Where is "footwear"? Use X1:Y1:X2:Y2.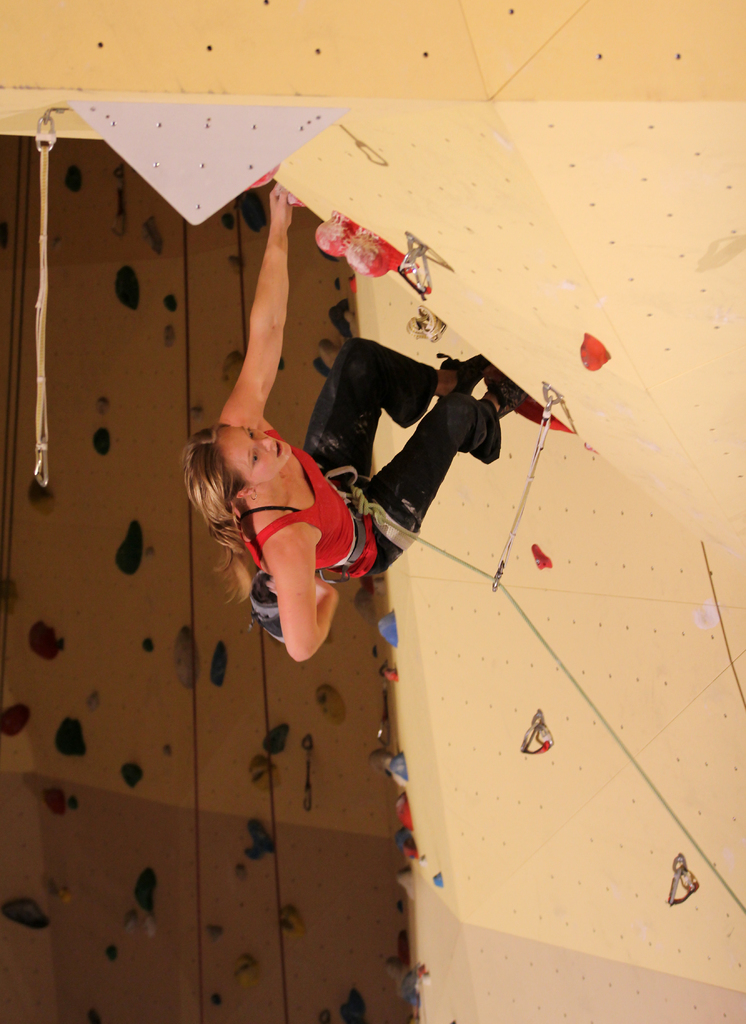
434:353:488:402.
